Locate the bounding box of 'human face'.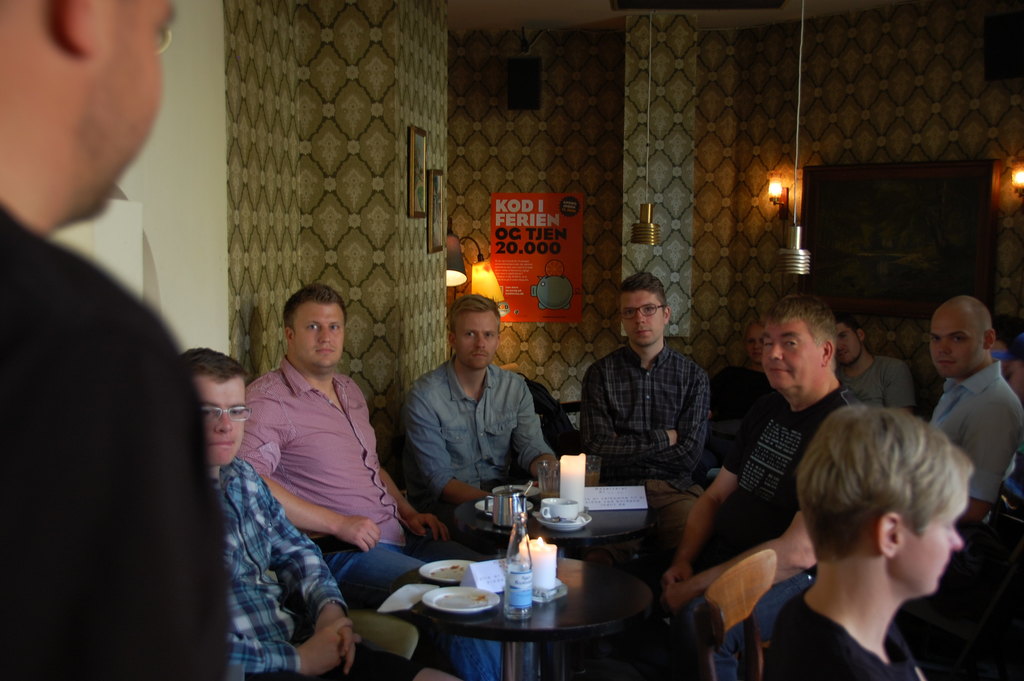
Bounding box: [left=837, top=322, right=862, bottom=360].
